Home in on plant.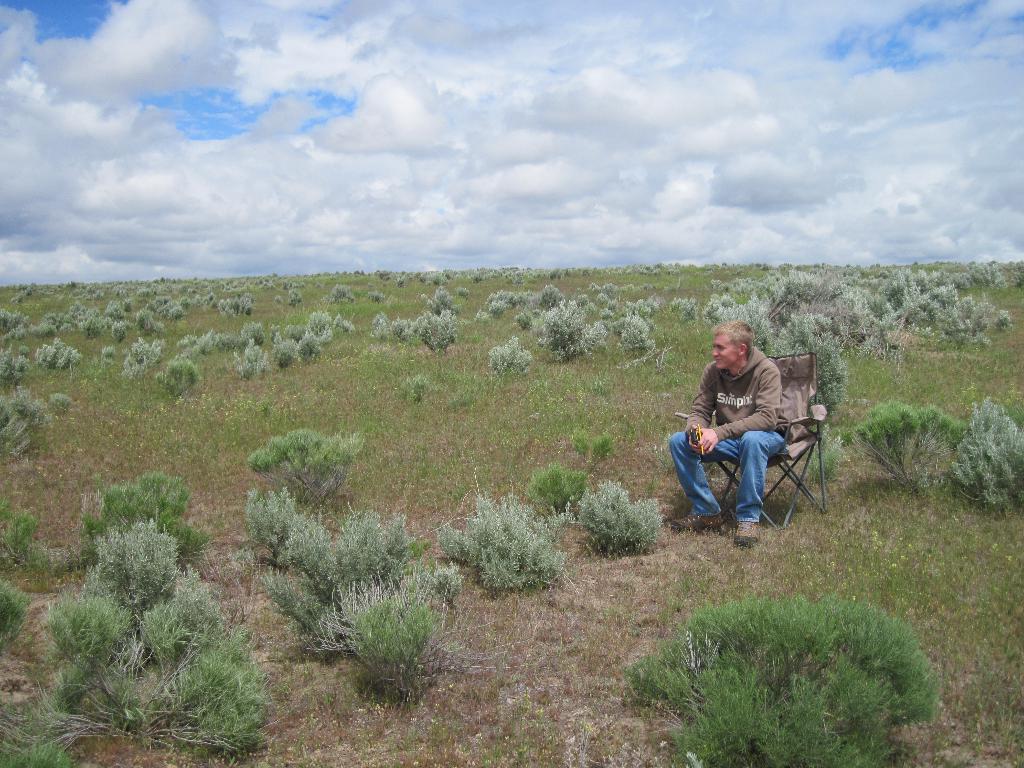
Homed in at box(249, 487, 300, 566).
